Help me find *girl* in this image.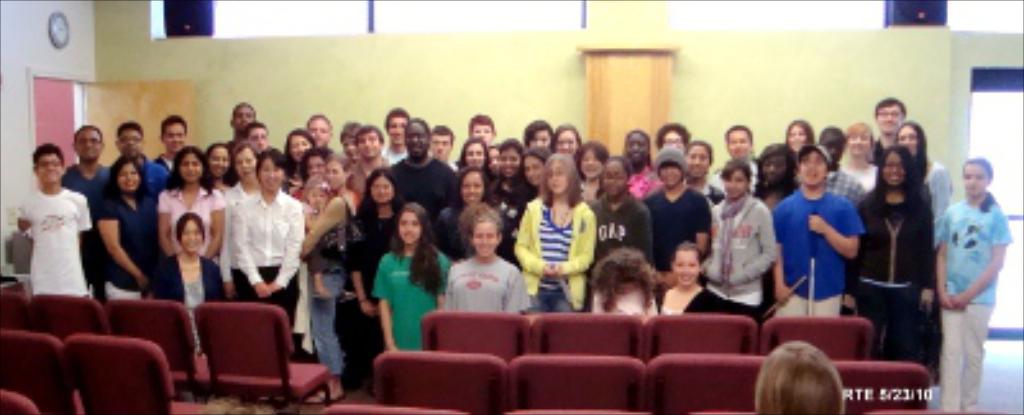
Found it: select_region(169, 151, 225, 272).
